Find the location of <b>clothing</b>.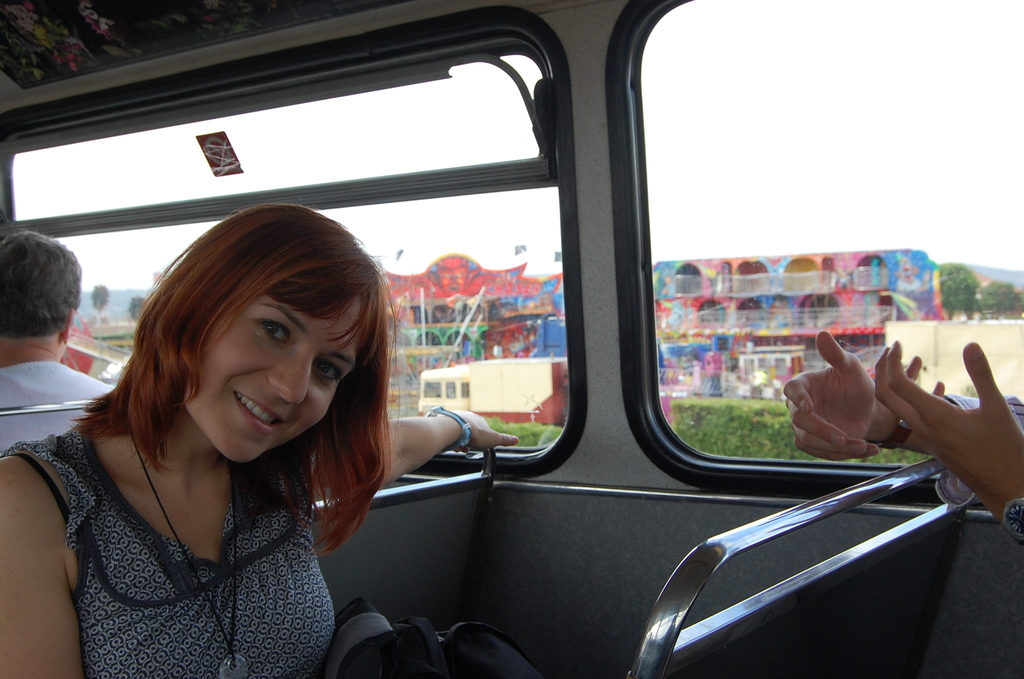
Location: [943, 391, 1023, 441].
